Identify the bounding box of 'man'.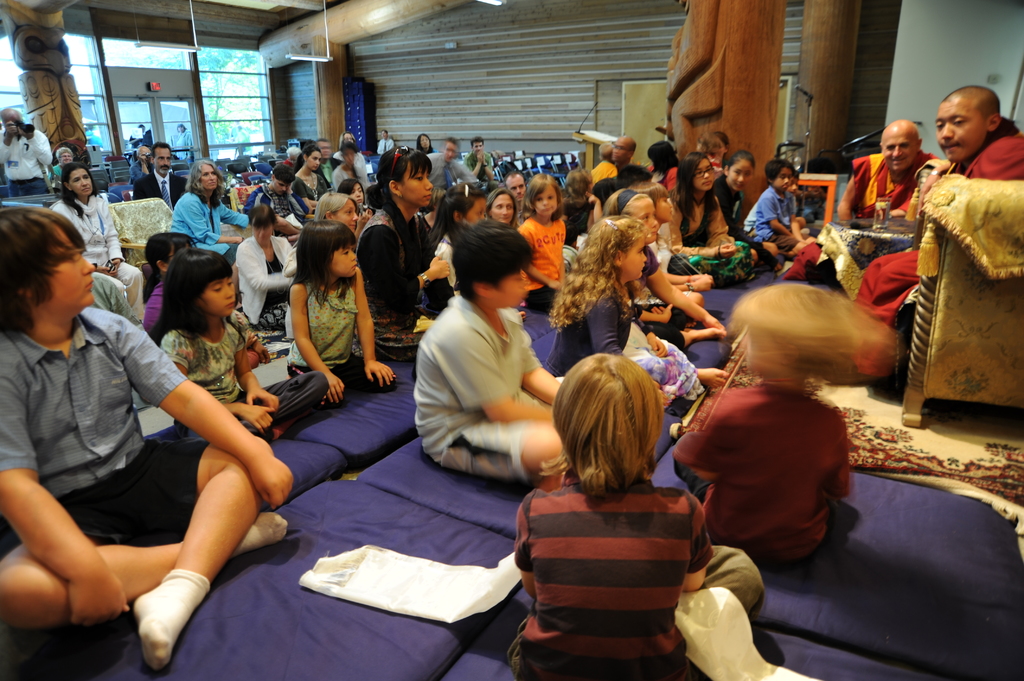
[left=846, top=82, right=1023, bottom=385].
